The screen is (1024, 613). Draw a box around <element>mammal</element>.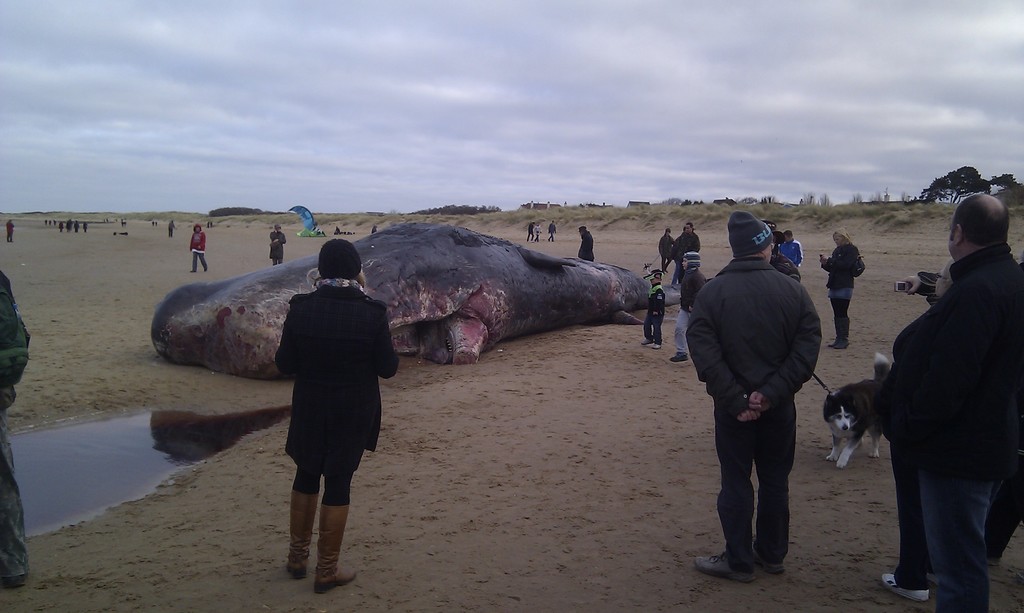
5:219:13:244.
